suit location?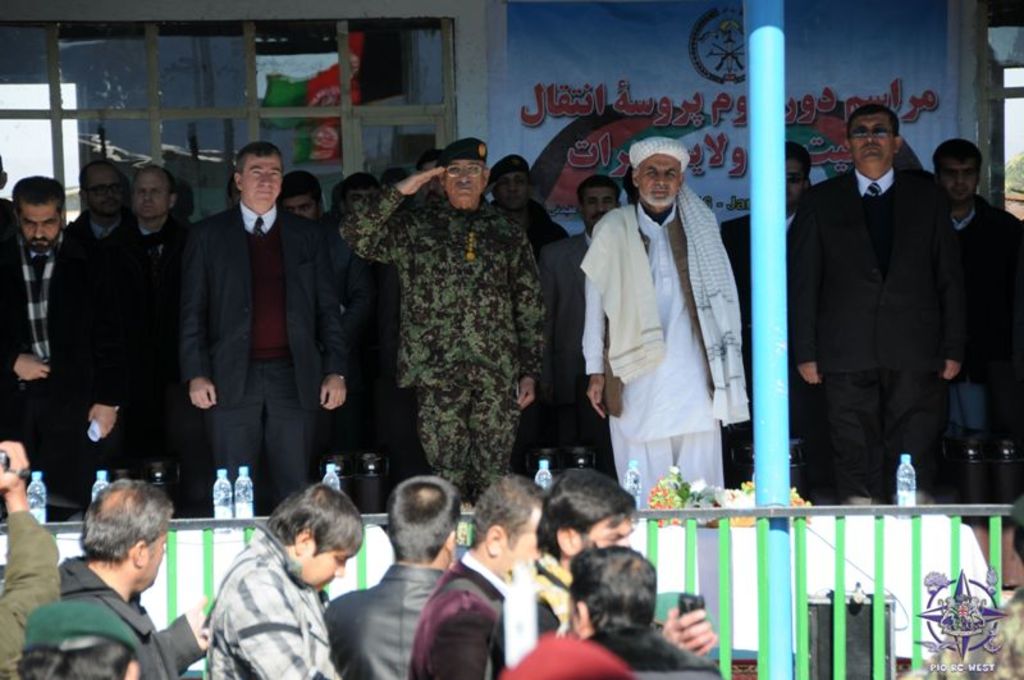
box(178, 138, 358, 502)
